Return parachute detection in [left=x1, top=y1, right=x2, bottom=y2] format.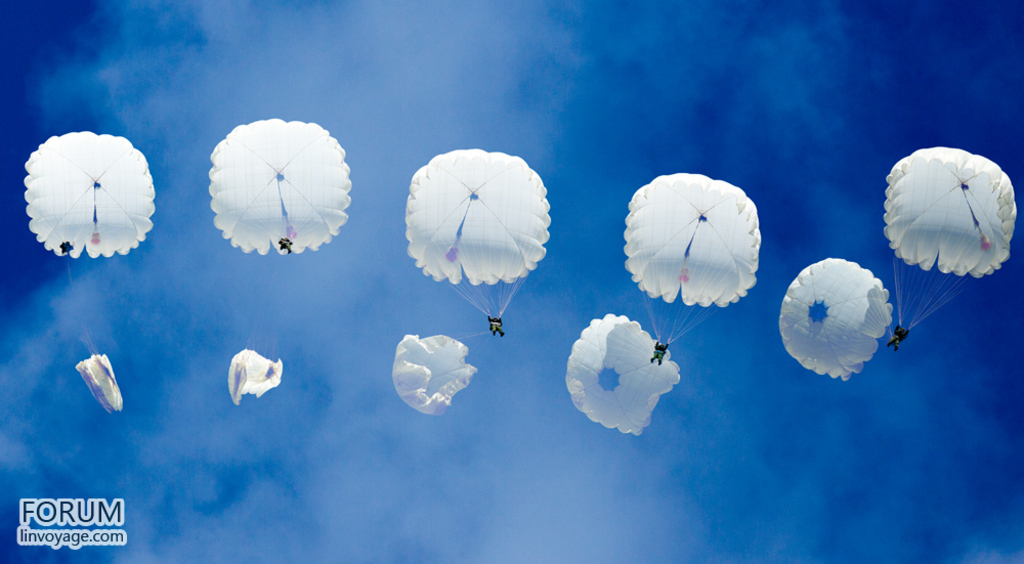
[left=208, top=119, right=352, bottom=258].
